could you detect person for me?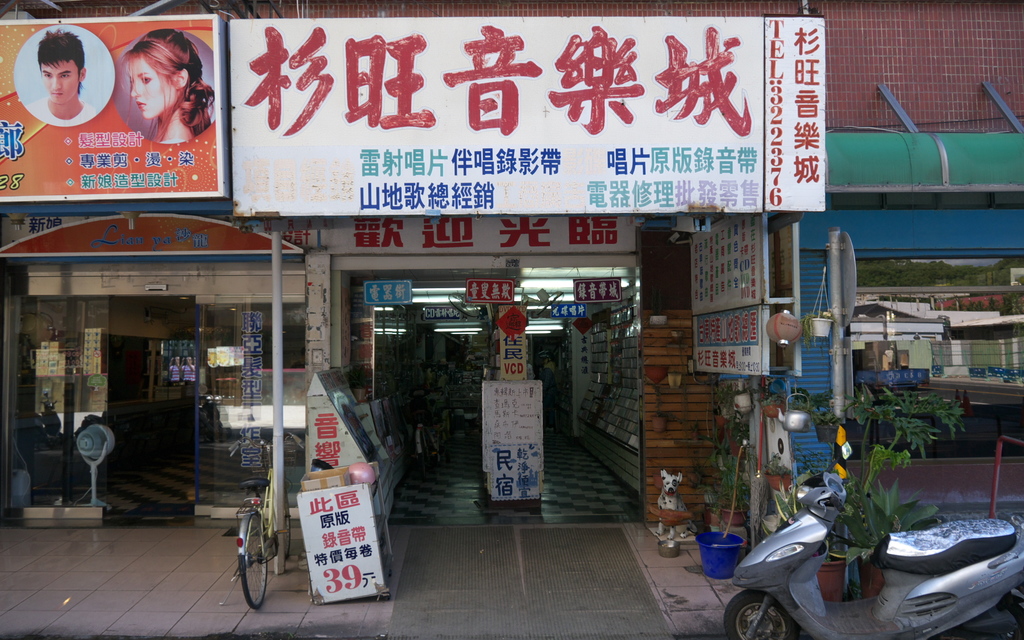
Detection result: (left=120, top=25, right=218, bottom=145).
